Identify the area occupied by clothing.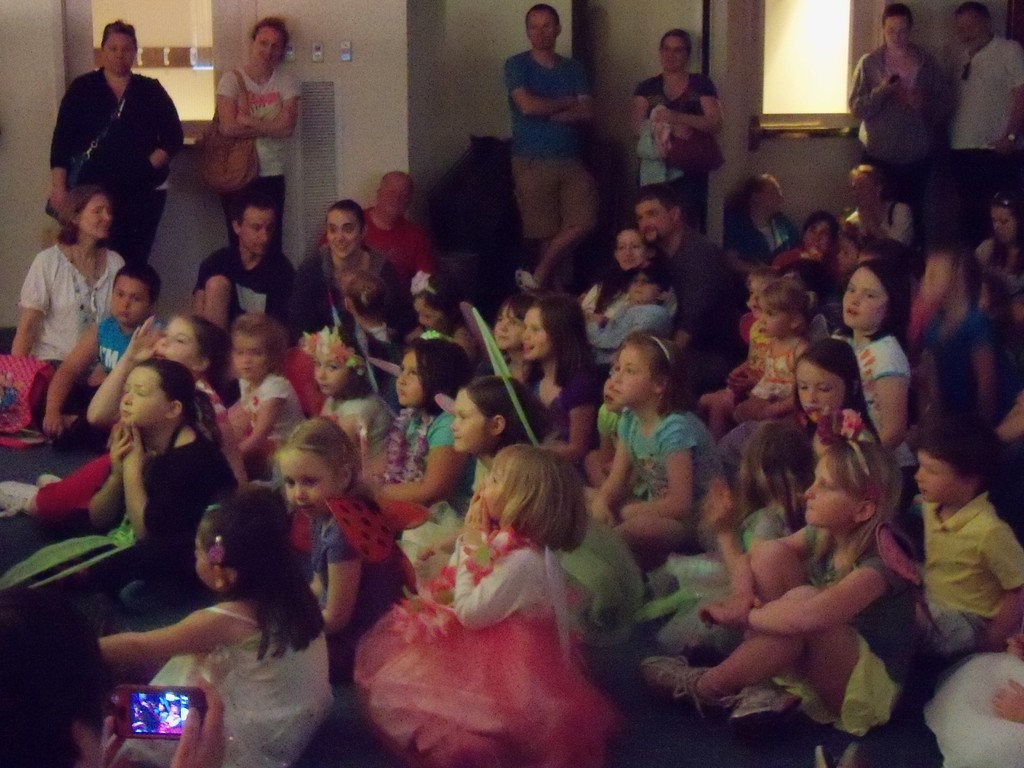
Area: <region>726, 209, 793, 271</region>.
